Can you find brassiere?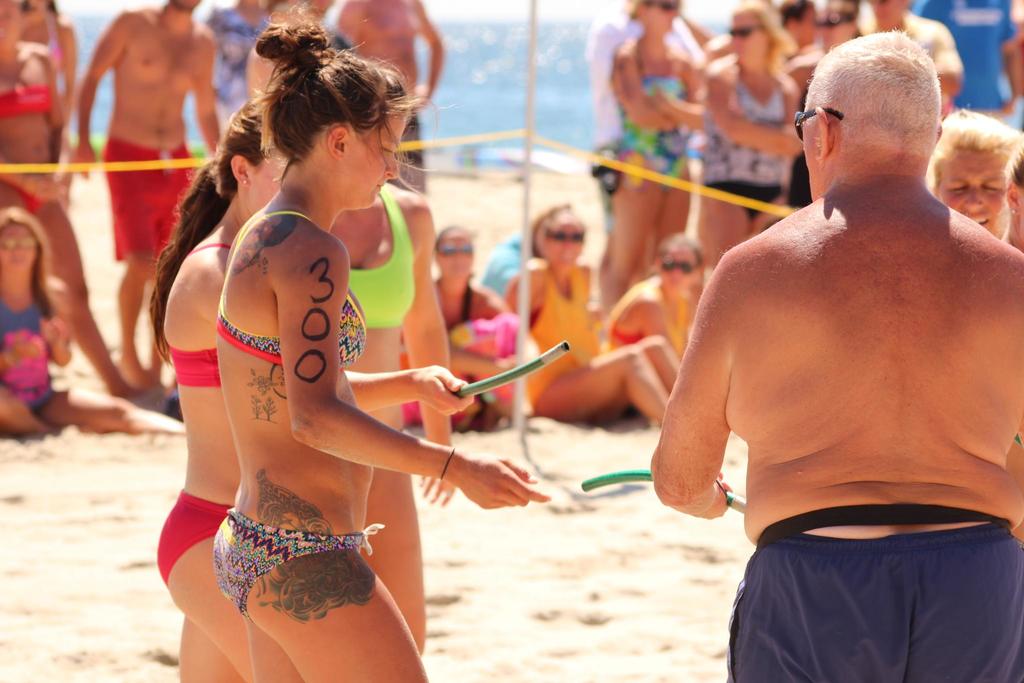
Yes, bounding box: x1=1, y1=85, x2=54, y2=120.
